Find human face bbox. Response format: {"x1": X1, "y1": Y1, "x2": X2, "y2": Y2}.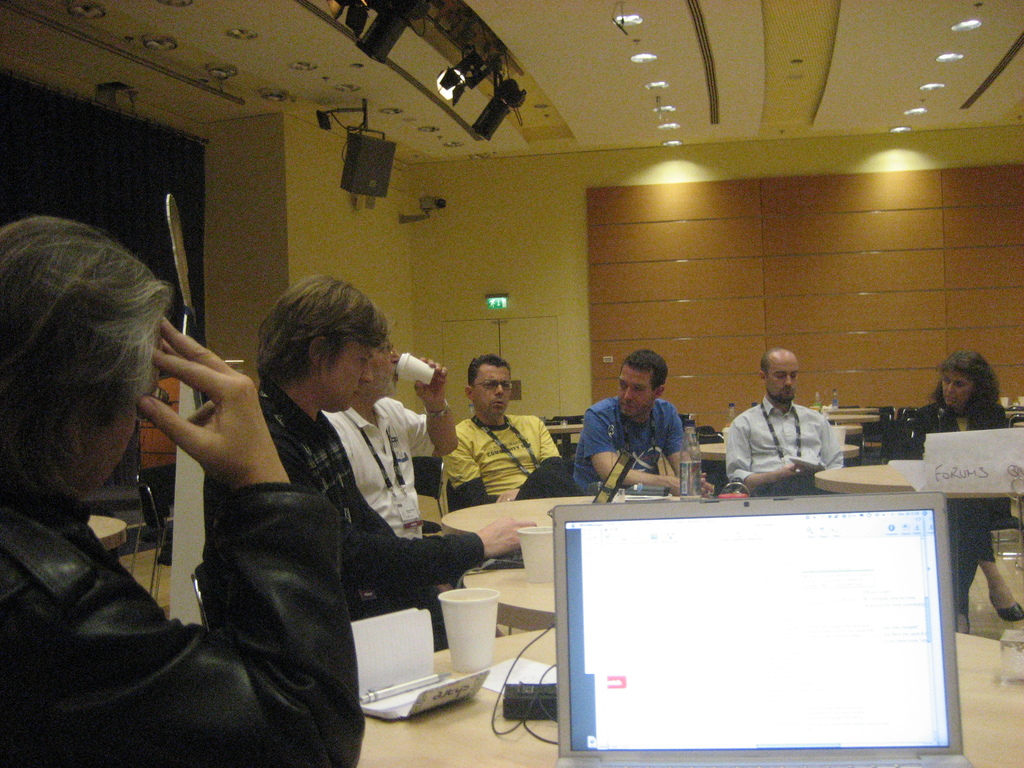
{"x1": 475, "y1": 365, "x2": 512, "y2": 417}.
